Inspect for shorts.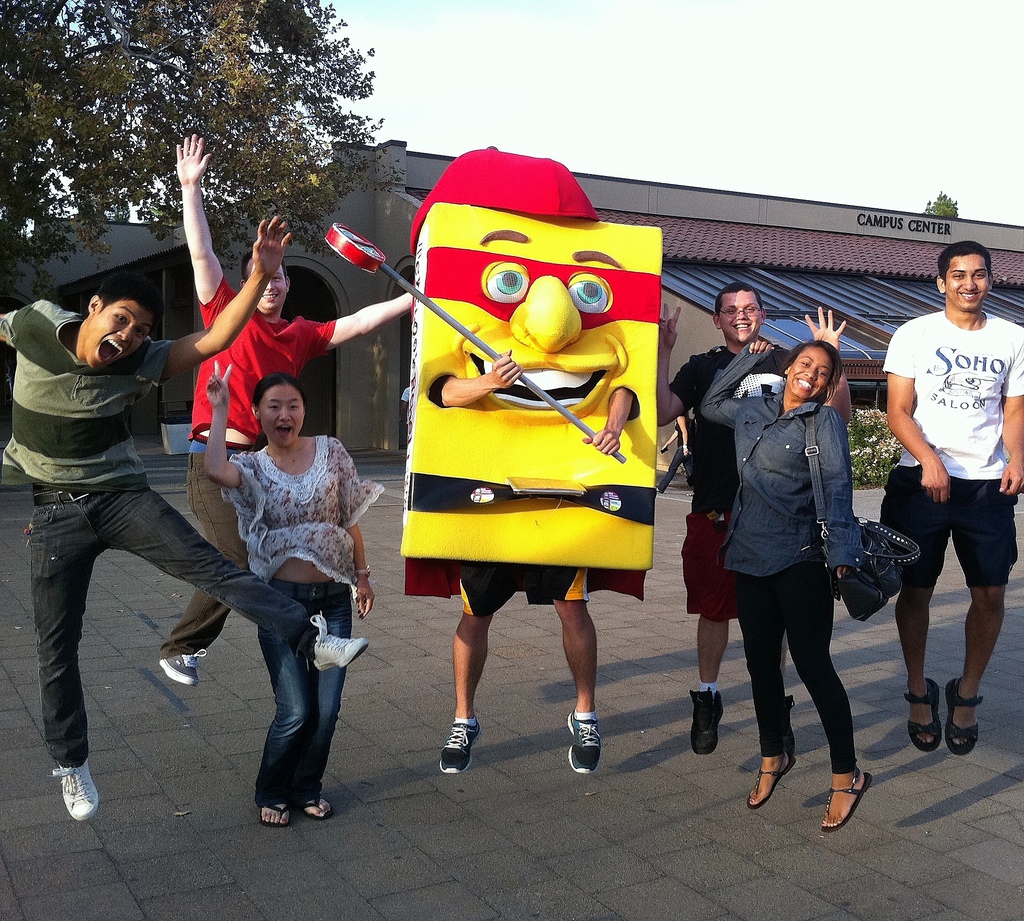
Inspection: box(677, 506, 737, 618).
